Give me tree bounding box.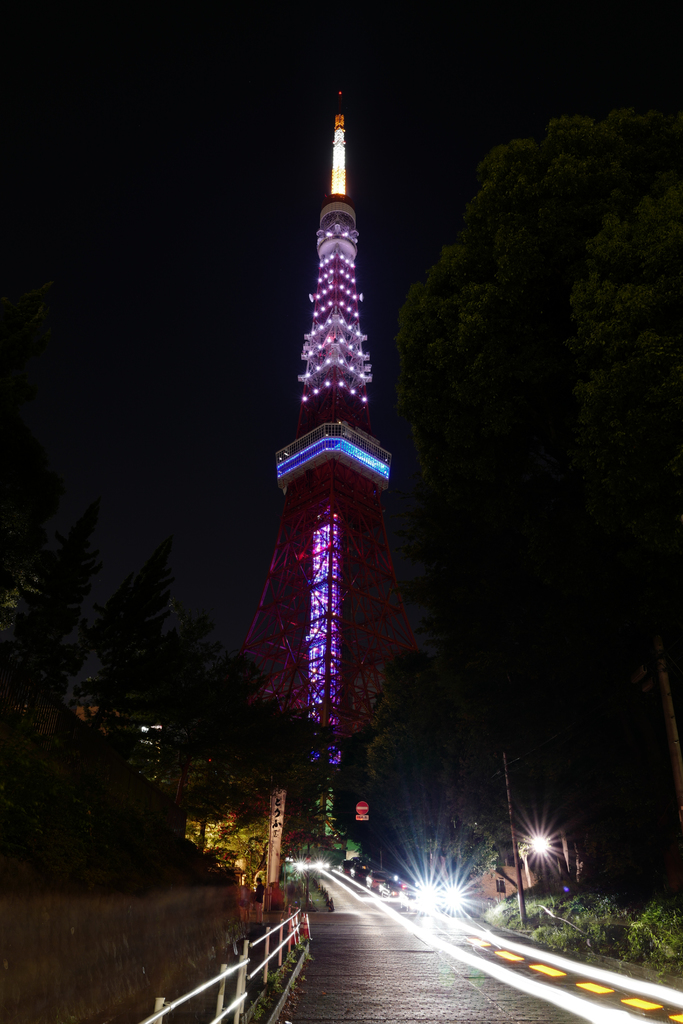
bbox=[390, 741, 504, 888].
